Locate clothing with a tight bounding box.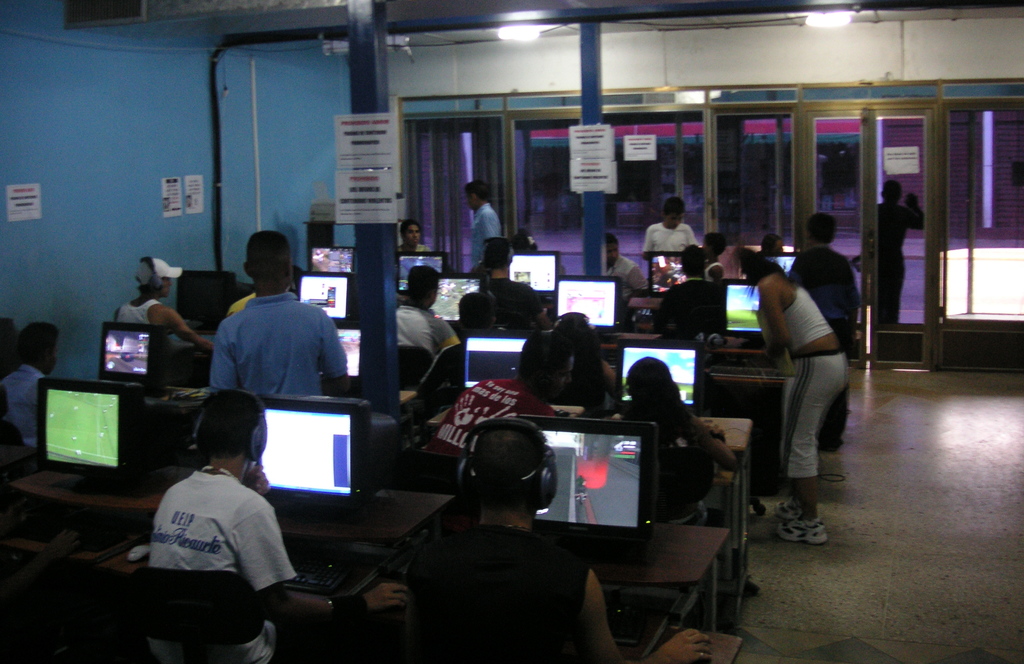
564, 358, 610, 418.
